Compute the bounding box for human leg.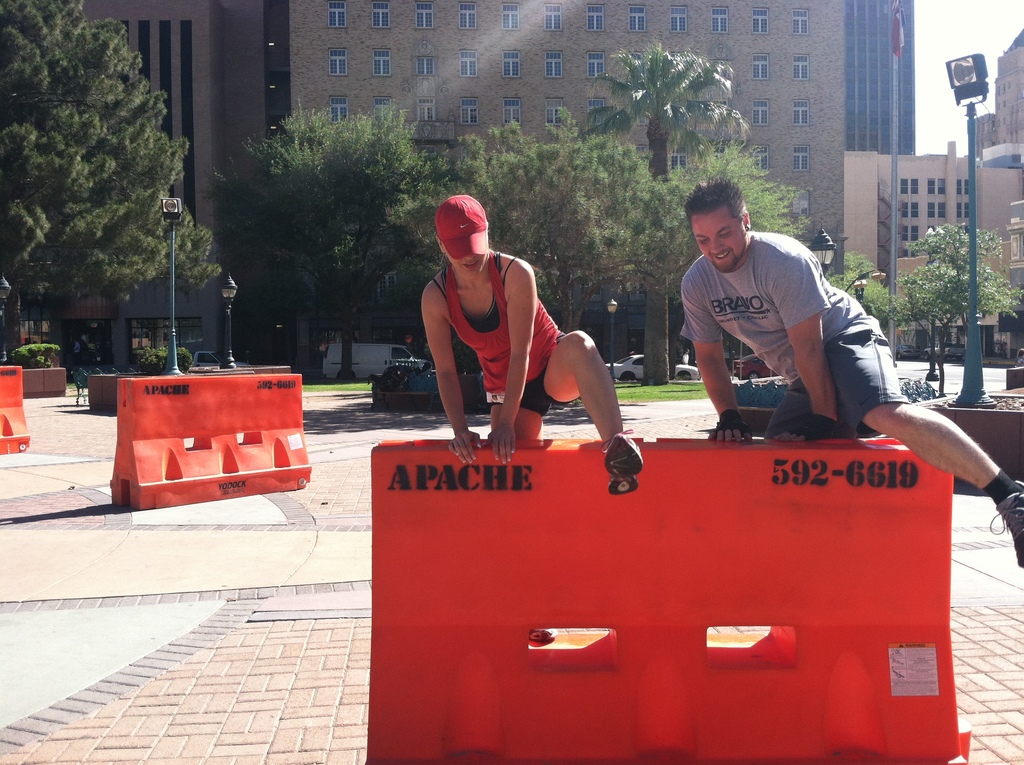
[488, 386, 541, 442].
